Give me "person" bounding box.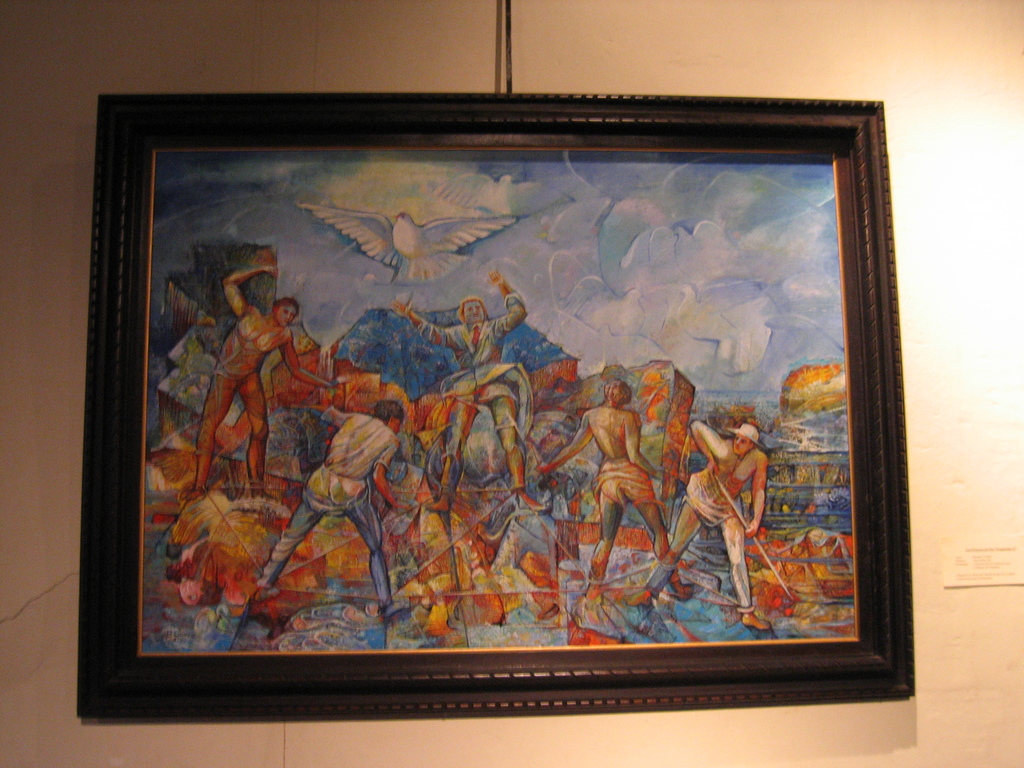
172:261:340:499.
